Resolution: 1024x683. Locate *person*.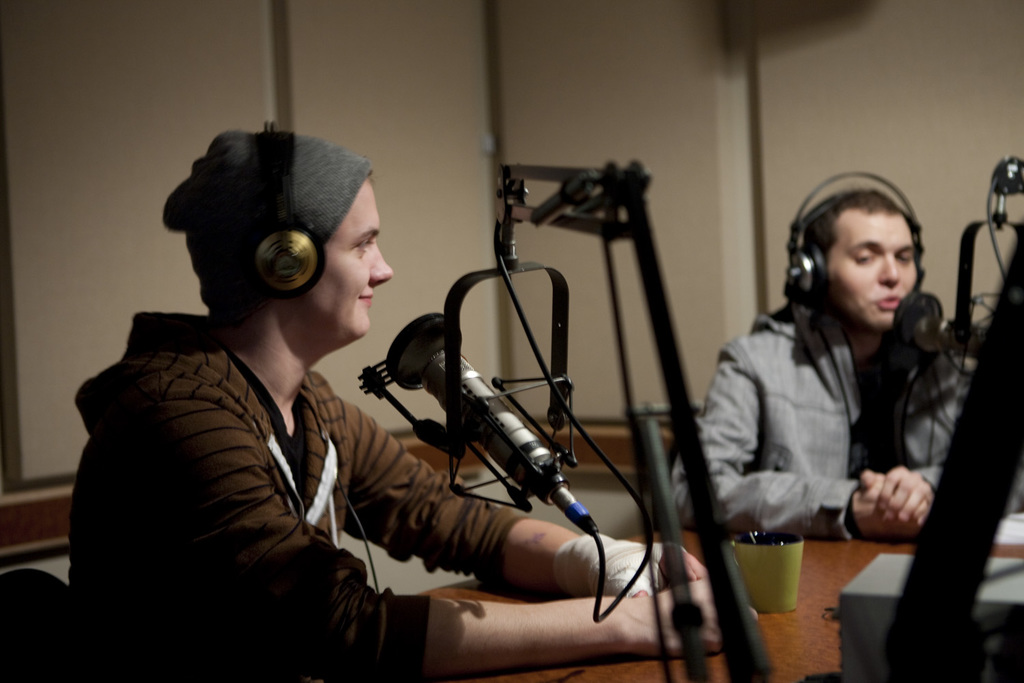
BBox(69, 128, 765, 682).
